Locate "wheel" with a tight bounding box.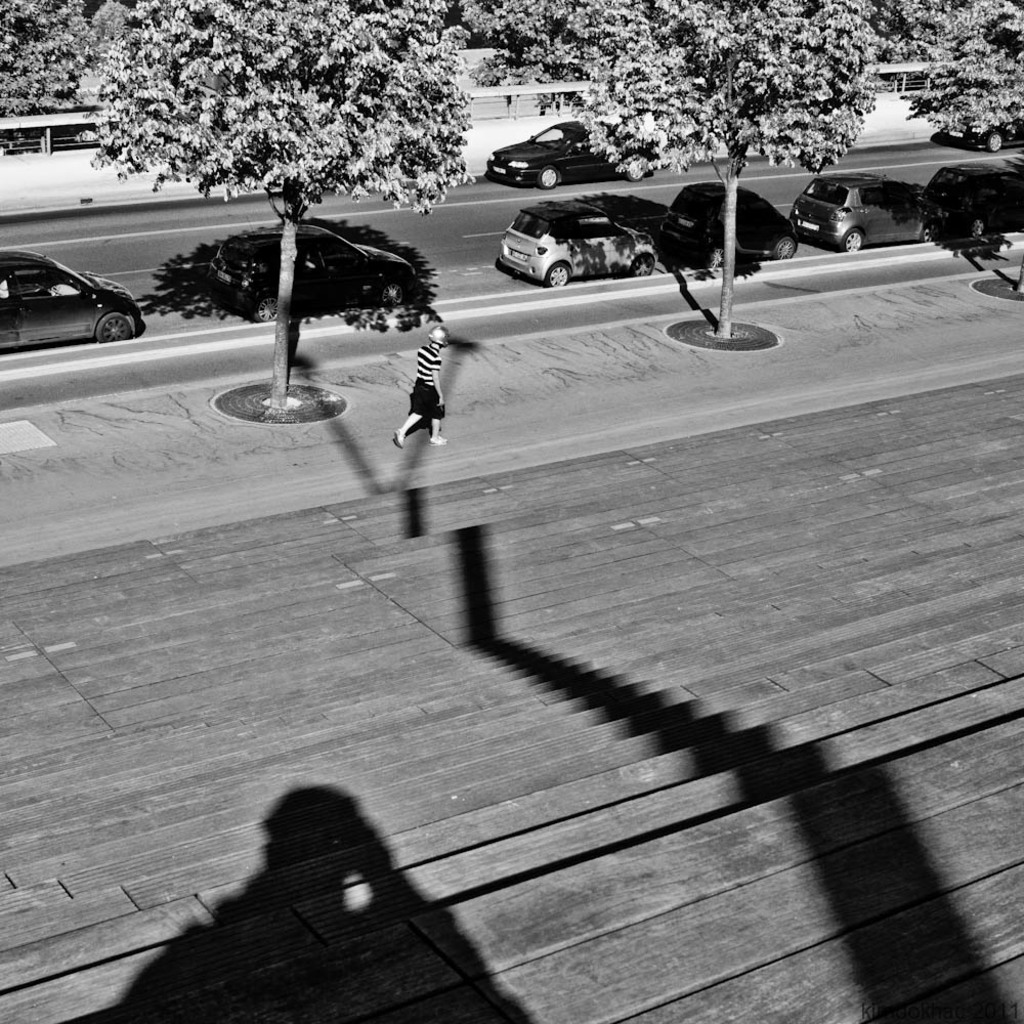
select_region(542, 166, 557, 188).
